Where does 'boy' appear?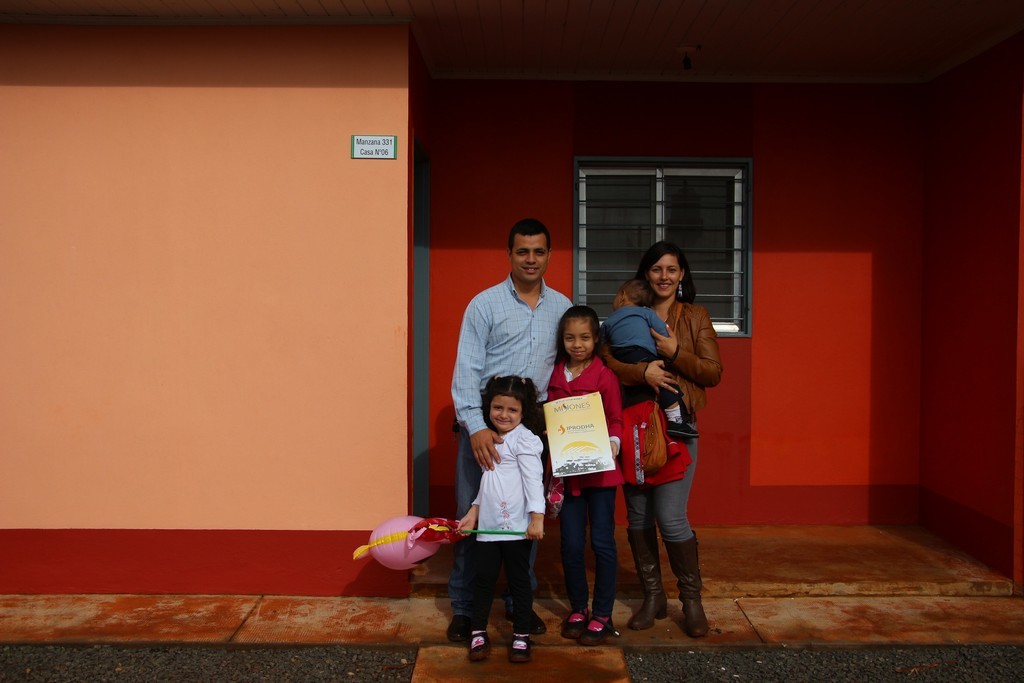
Appears at x1=451, y1=370, x2=559, y2=663.
